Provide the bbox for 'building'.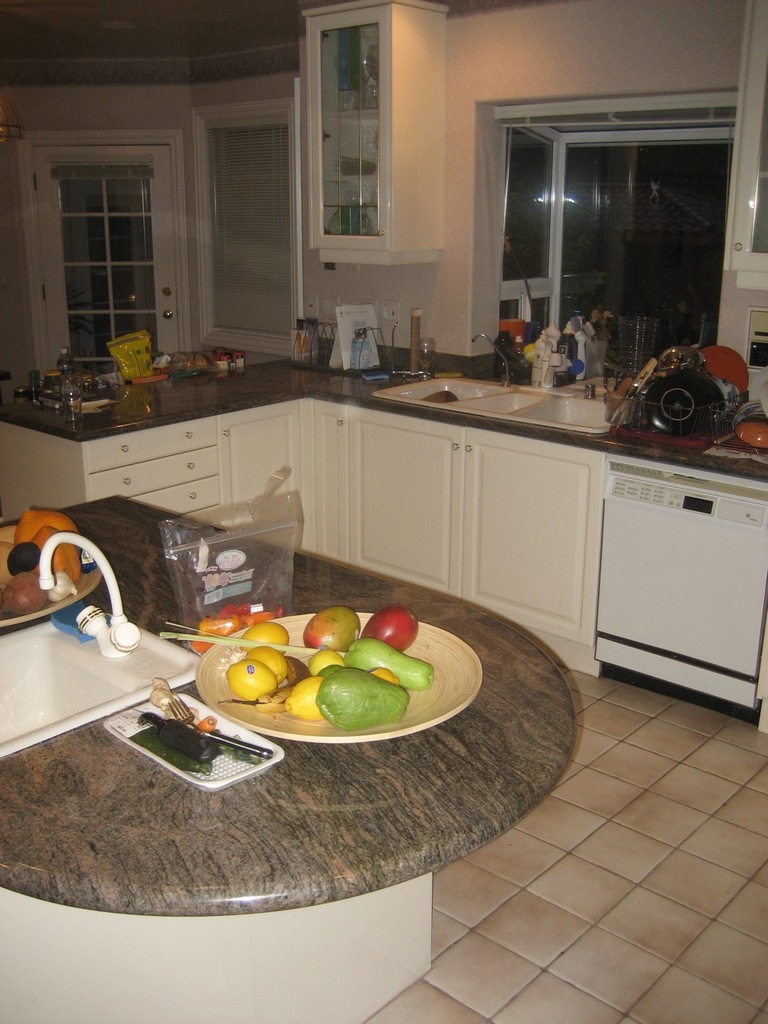
bbox=[0, 0, 767, 1023].
